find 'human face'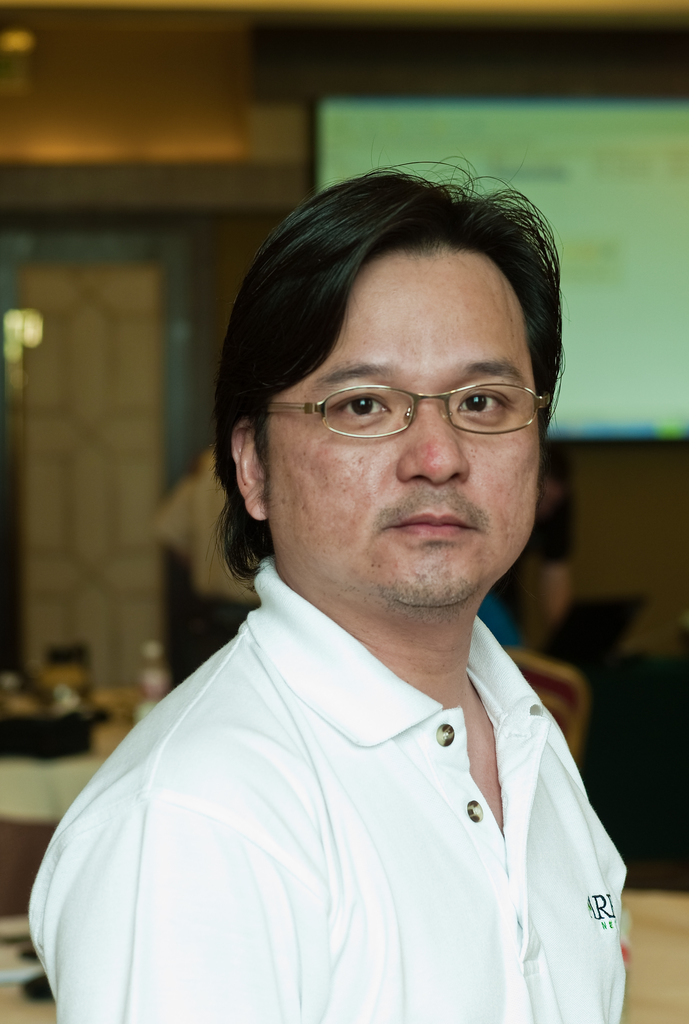
locate(256, 232, 544, 628)
